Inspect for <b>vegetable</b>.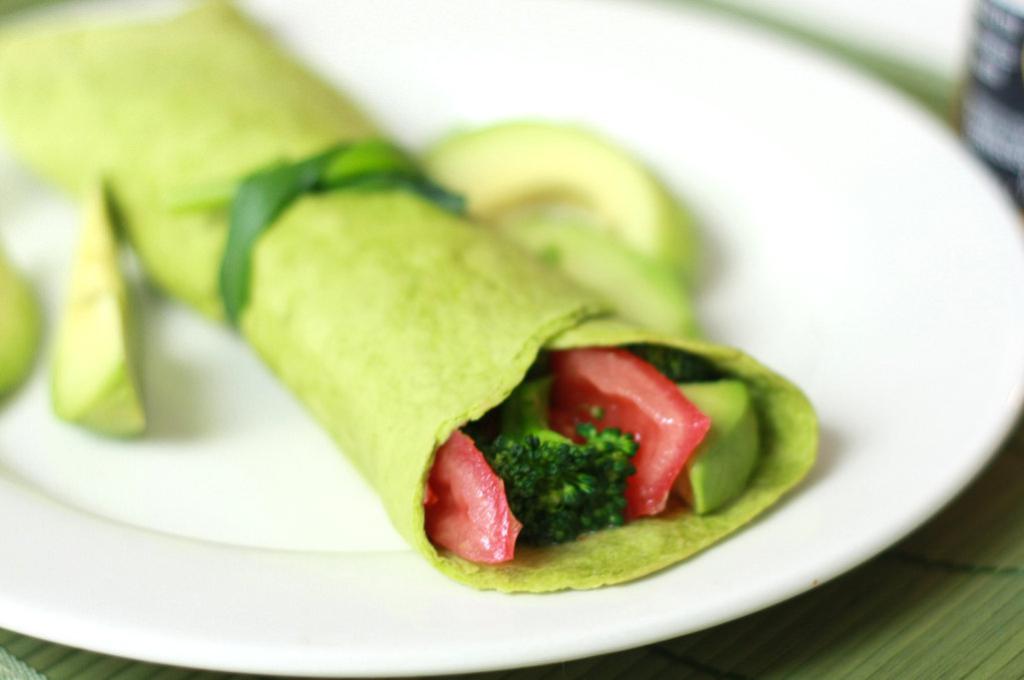
Inspection: 418/113/695/266.
